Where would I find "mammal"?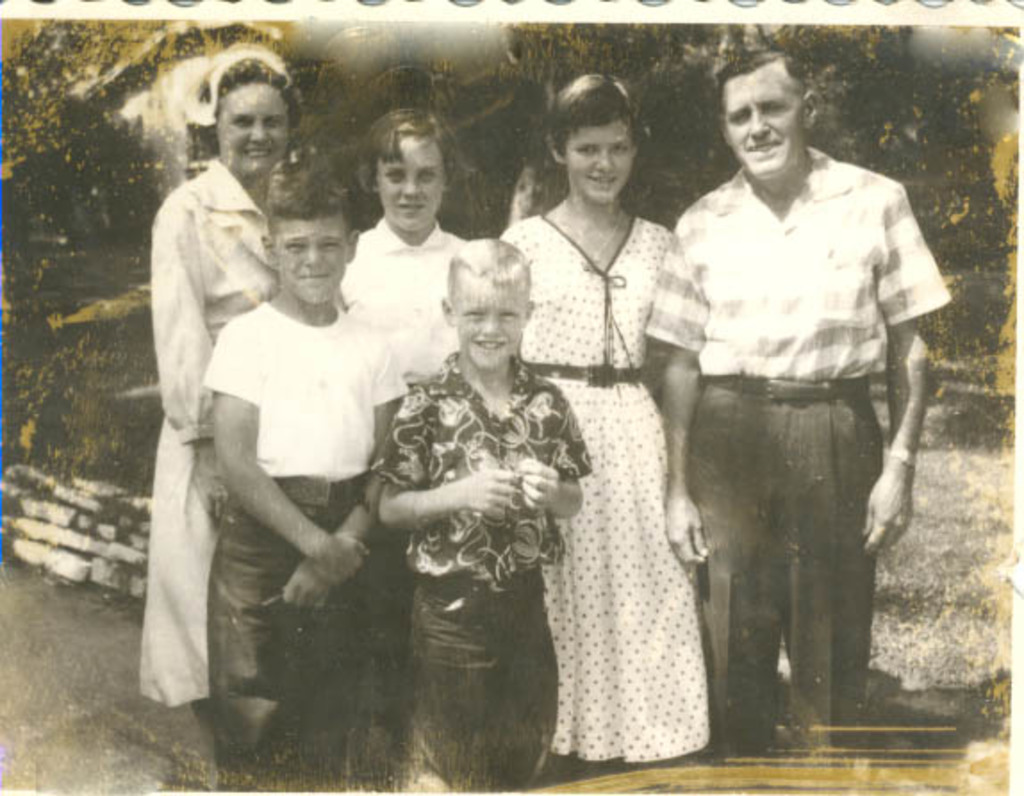
At select_region(198, 155, 428, 792).
